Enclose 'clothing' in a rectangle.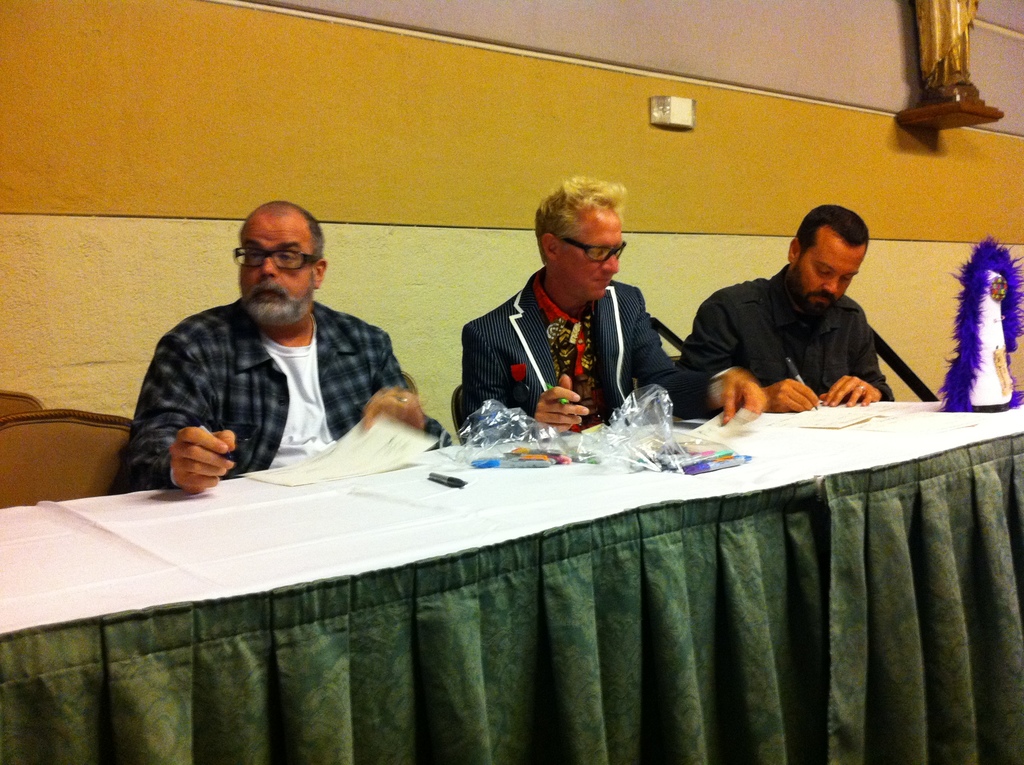
(682,268,884,399).
